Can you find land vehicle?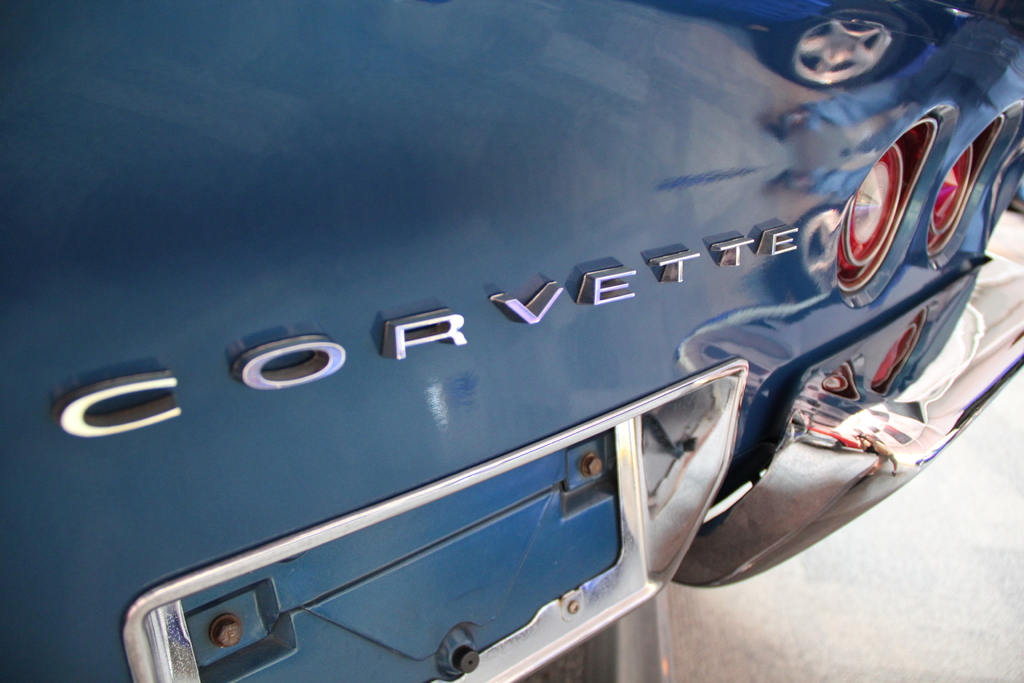
Yes, bounding box: <bbox>15, 99, 974, 674</bbox>.
